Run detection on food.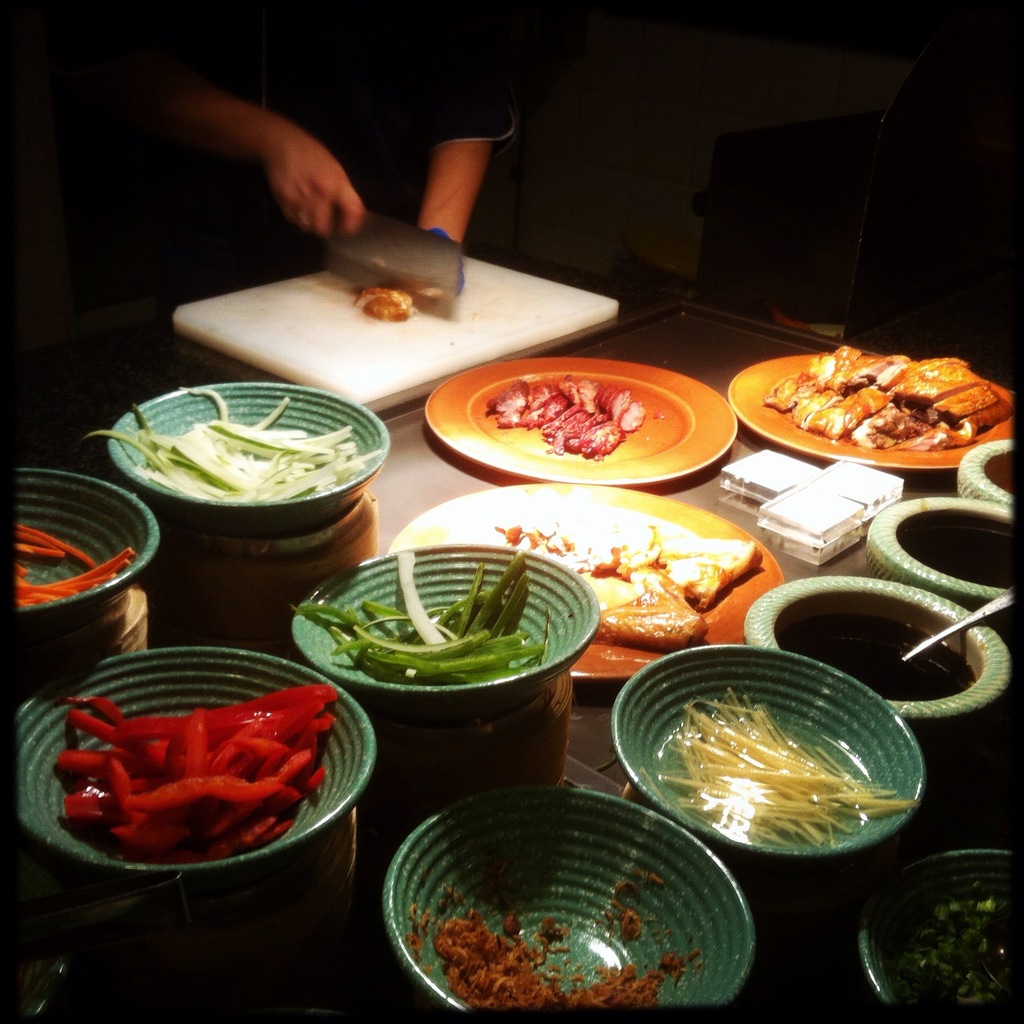
Result: <bbox>652, 687, 907, 843</bbox>.
